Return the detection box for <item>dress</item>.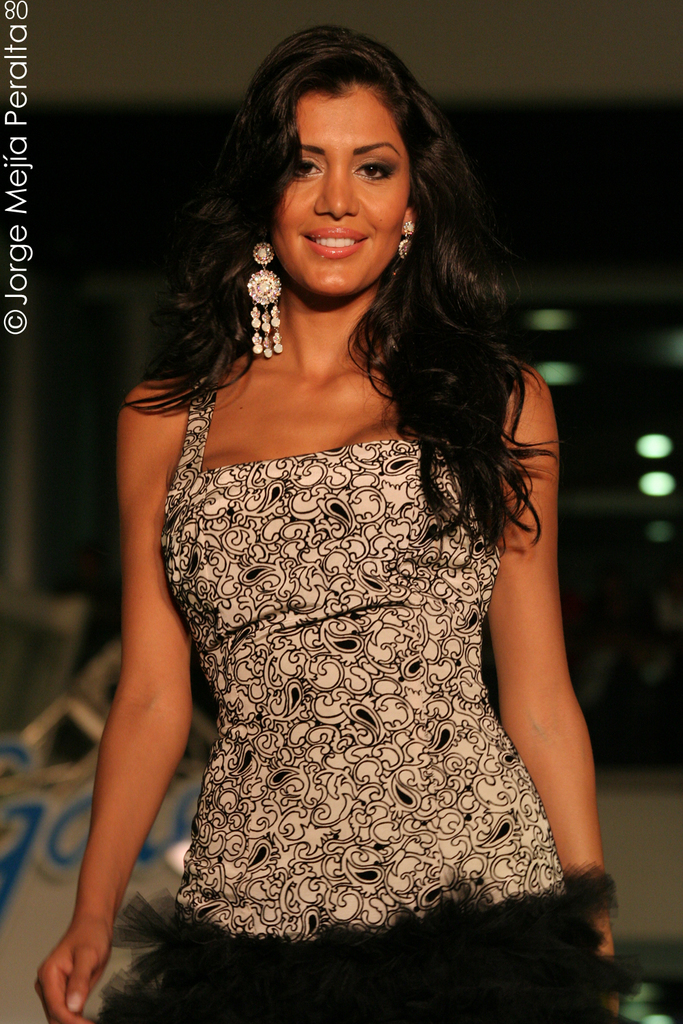
92/375/625/1023.
